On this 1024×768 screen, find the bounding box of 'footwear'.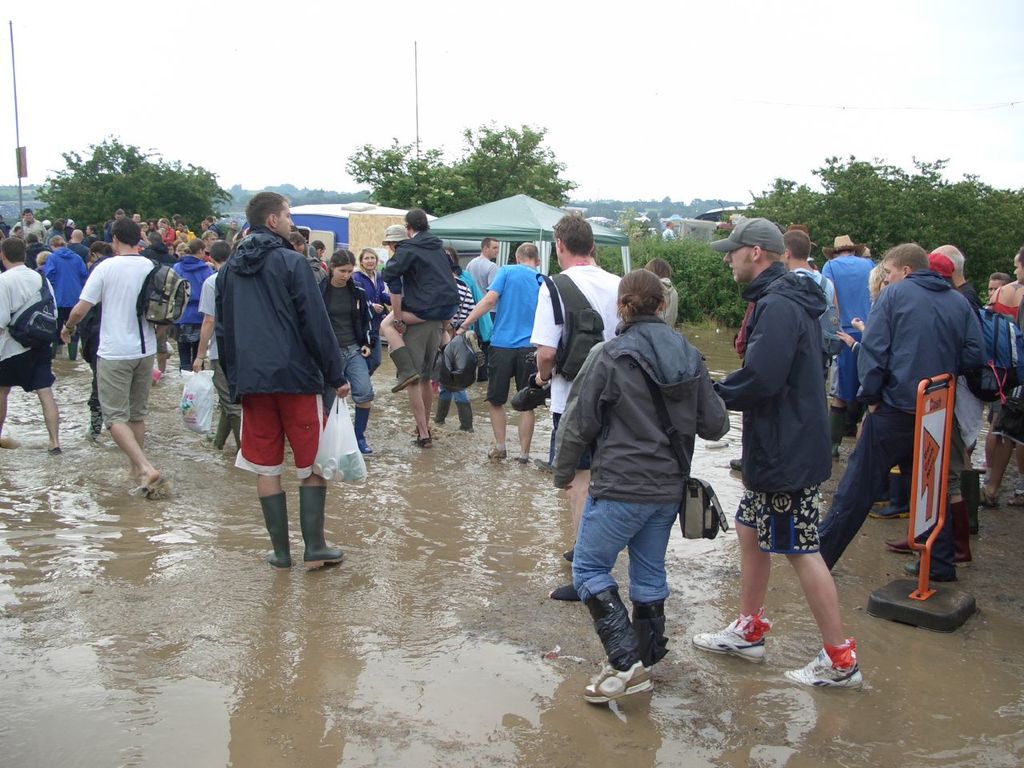
Bounding box: [878, 539, 914, 554].
